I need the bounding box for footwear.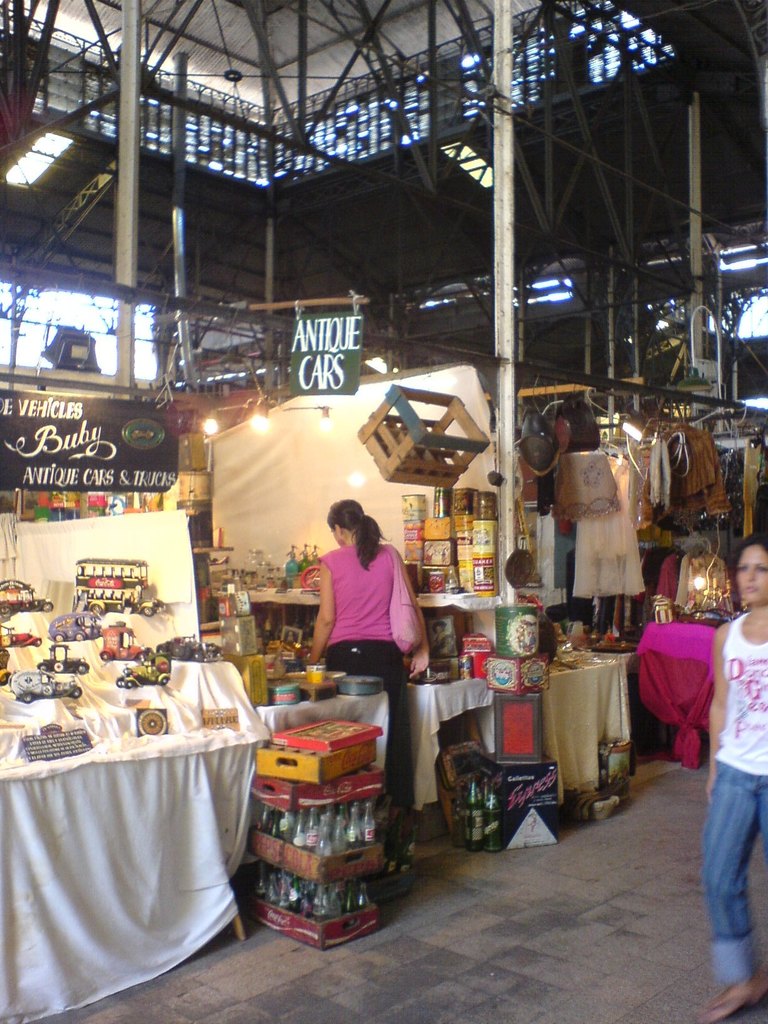
Here it is: (left=691, top=968, right=767, bottom=1023).
